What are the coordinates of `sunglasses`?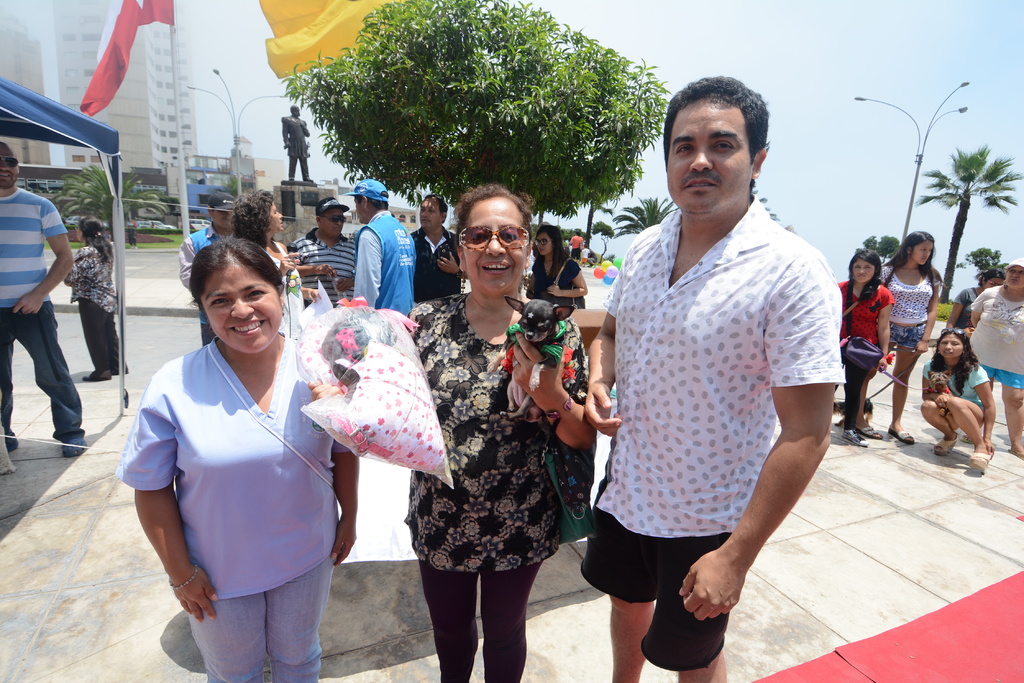
detection(534, 239, 552, 245).
